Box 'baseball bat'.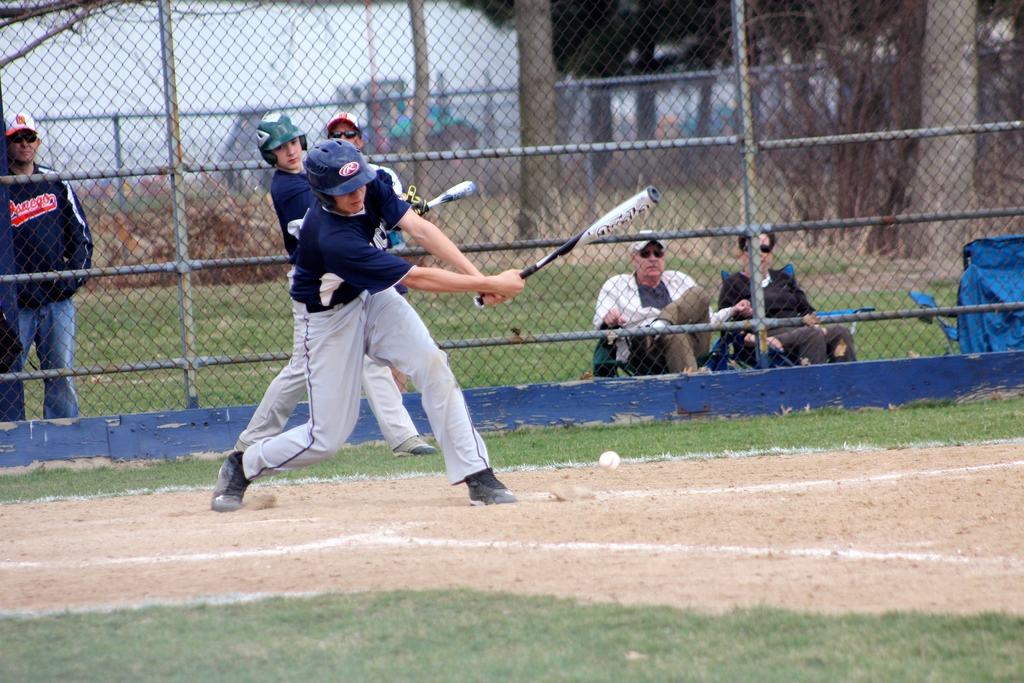
x1=472, y1=182, x2=659, y2=309.
